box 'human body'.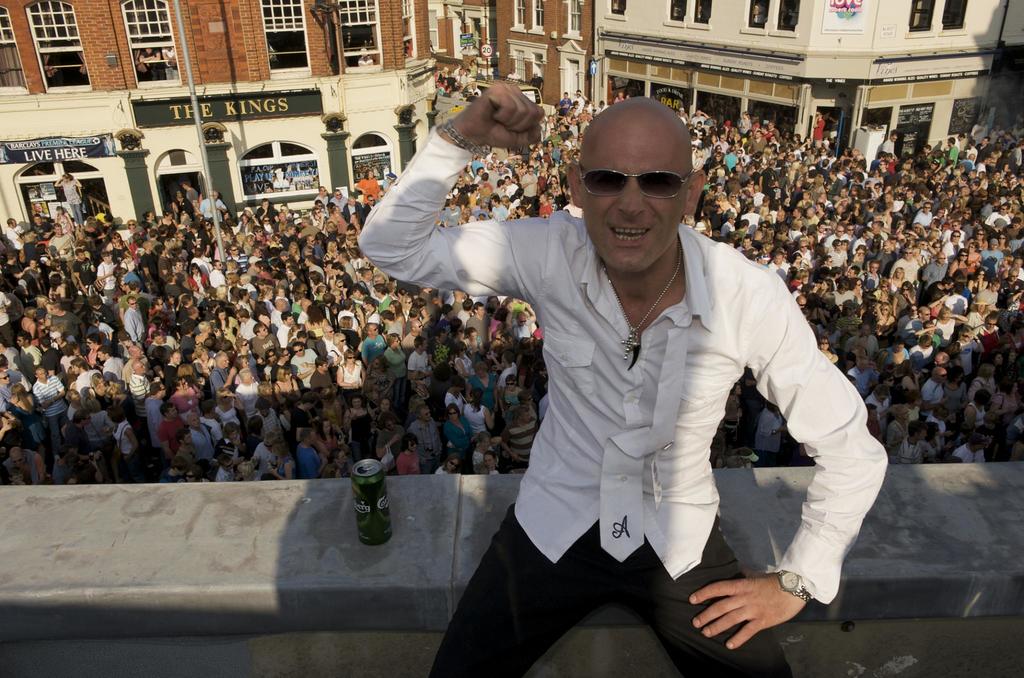
[x1=707, y1=168, x2=715, y2=184].
